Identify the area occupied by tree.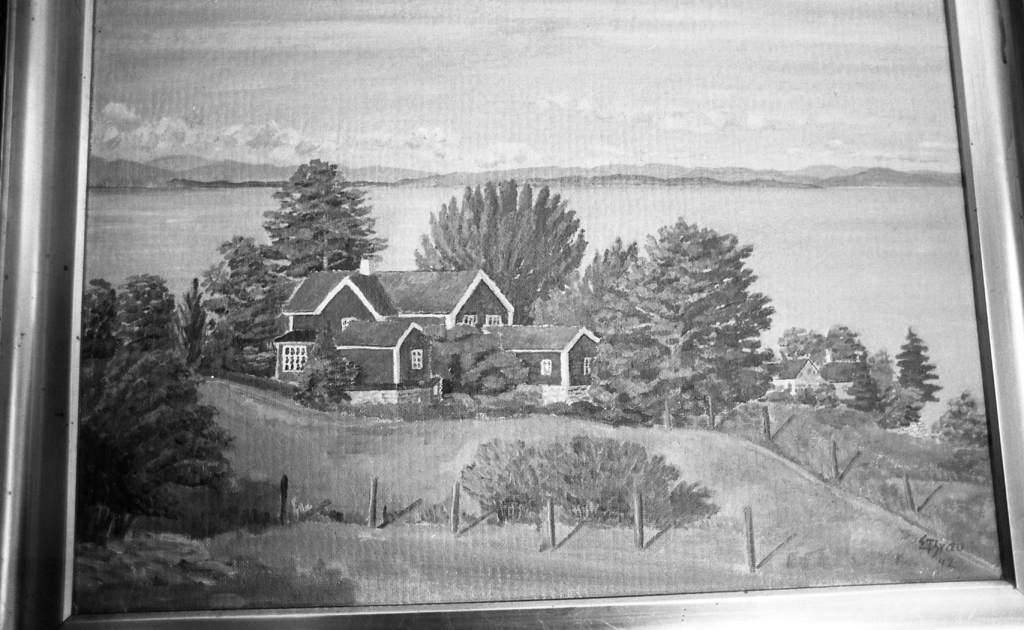
Area: bbox=[262, 152, 383, 274].
